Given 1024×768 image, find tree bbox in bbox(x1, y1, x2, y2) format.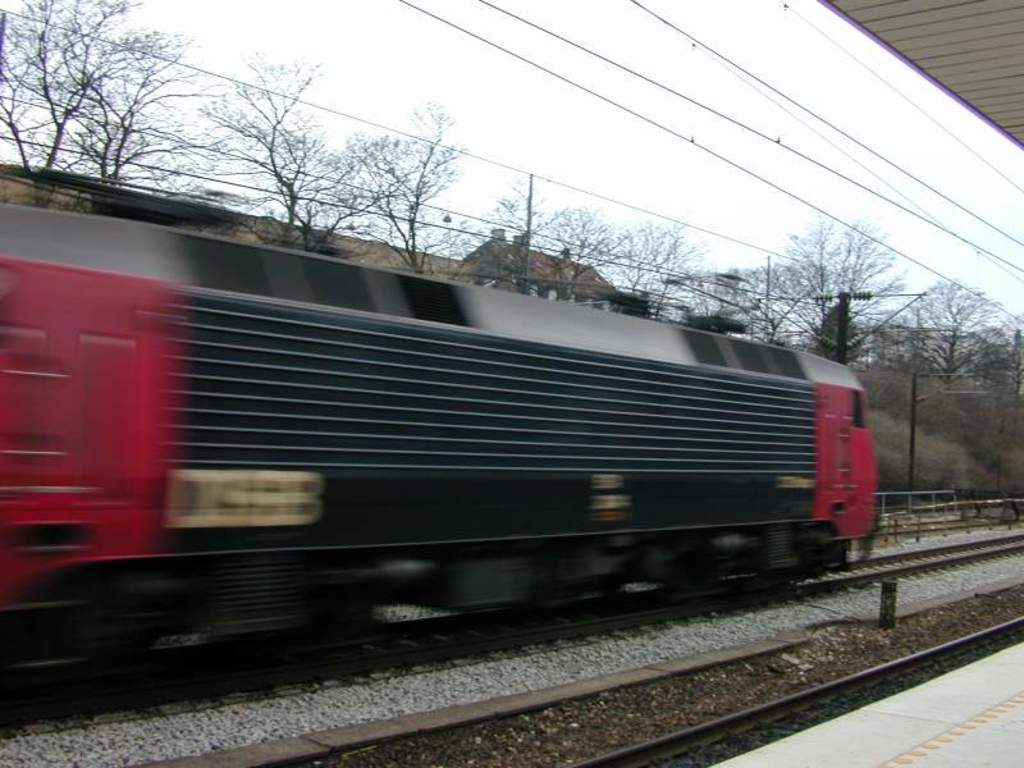
bbox(344, 104, 467, 255).
